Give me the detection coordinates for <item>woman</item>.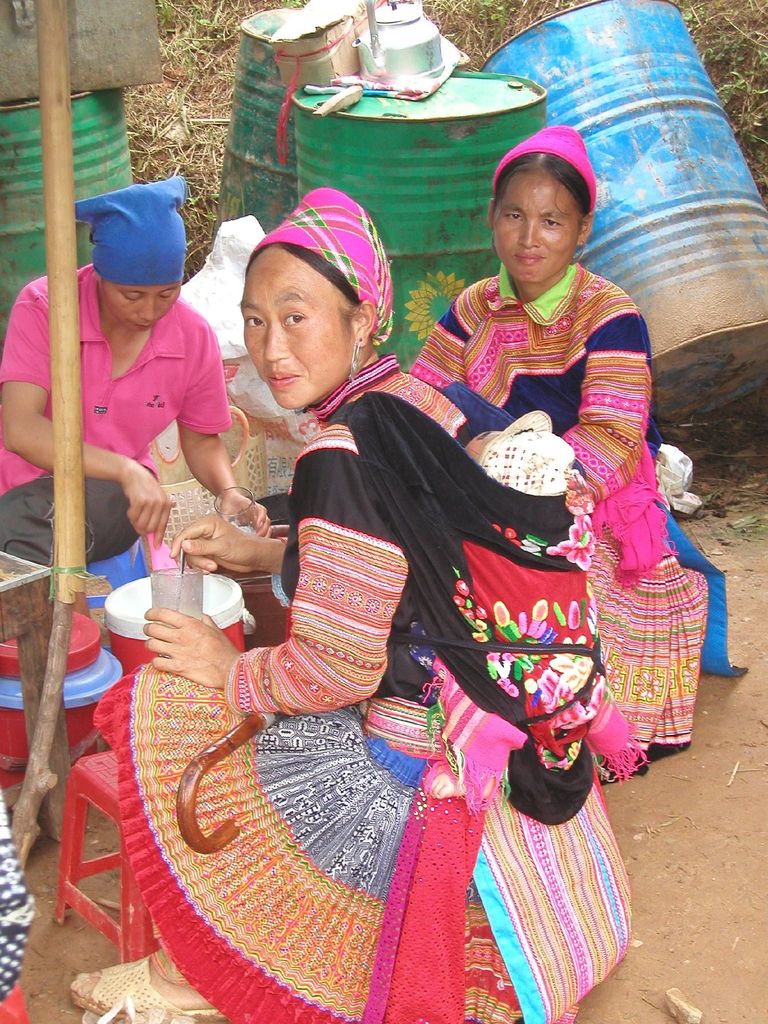
[x1=0, y1=188, x2=268, y2=567].
